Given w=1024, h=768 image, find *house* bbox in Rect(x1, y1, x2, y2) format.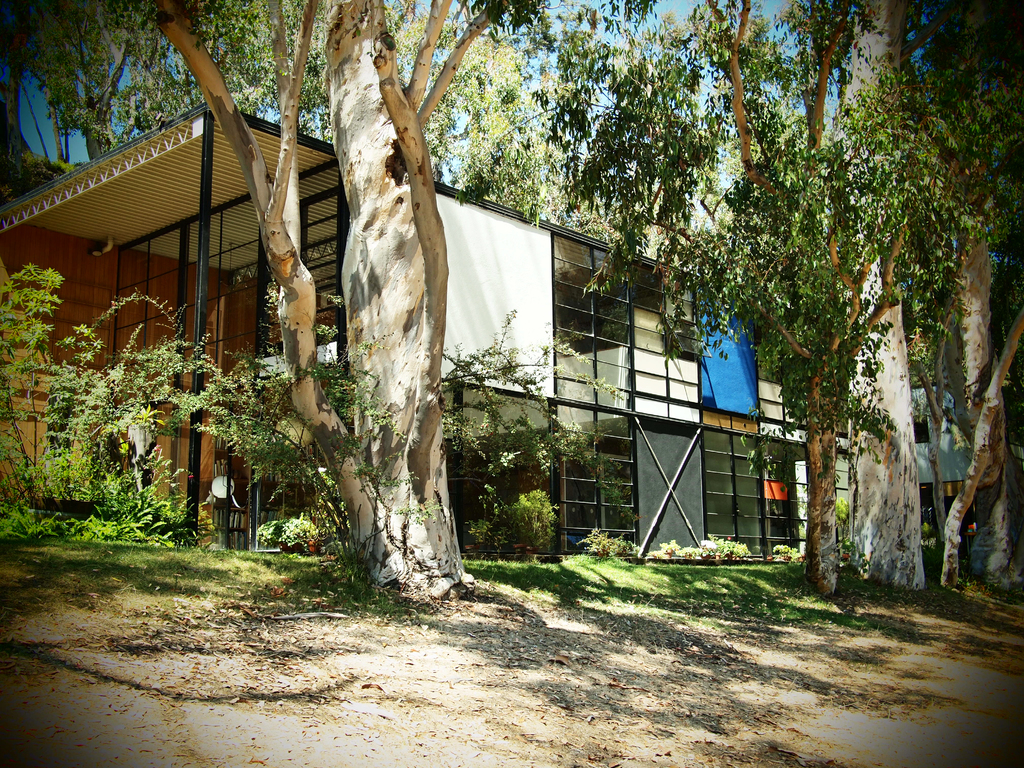
Rect(0, 94, 858, 556).
